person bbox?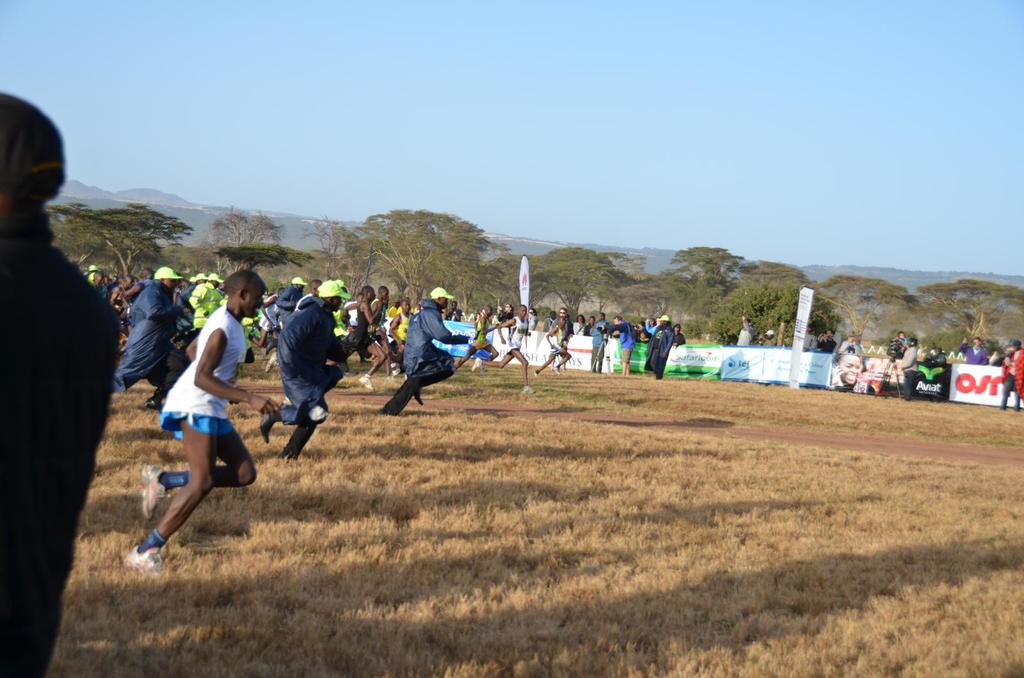
box=[598, 312, 639, 368]
